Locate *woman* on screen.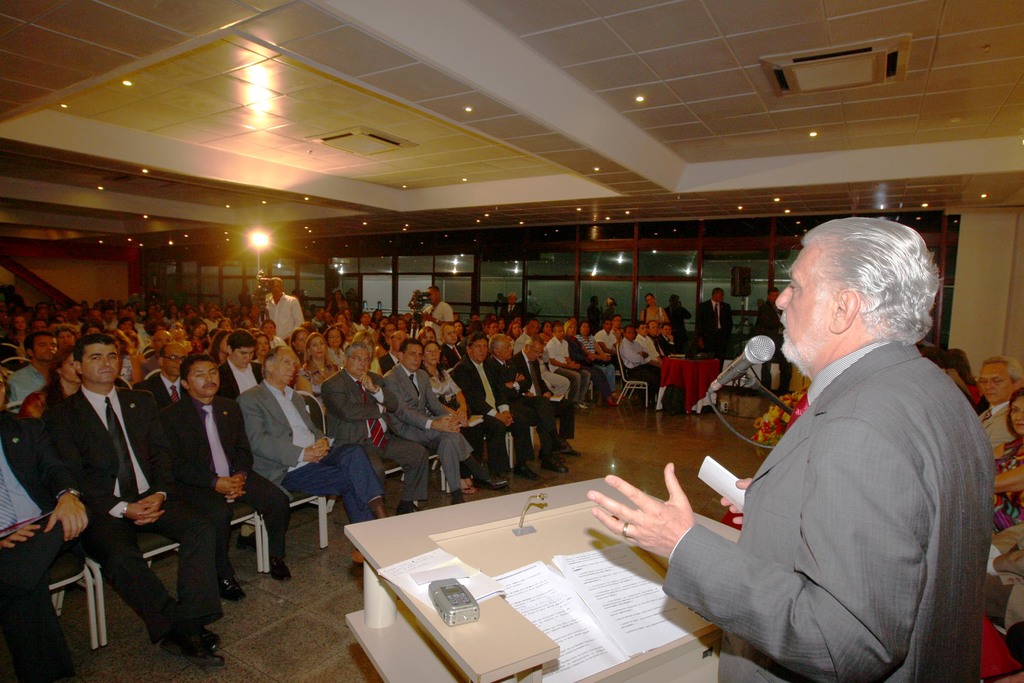
On screen at <box>300,332,332,384</box>.
